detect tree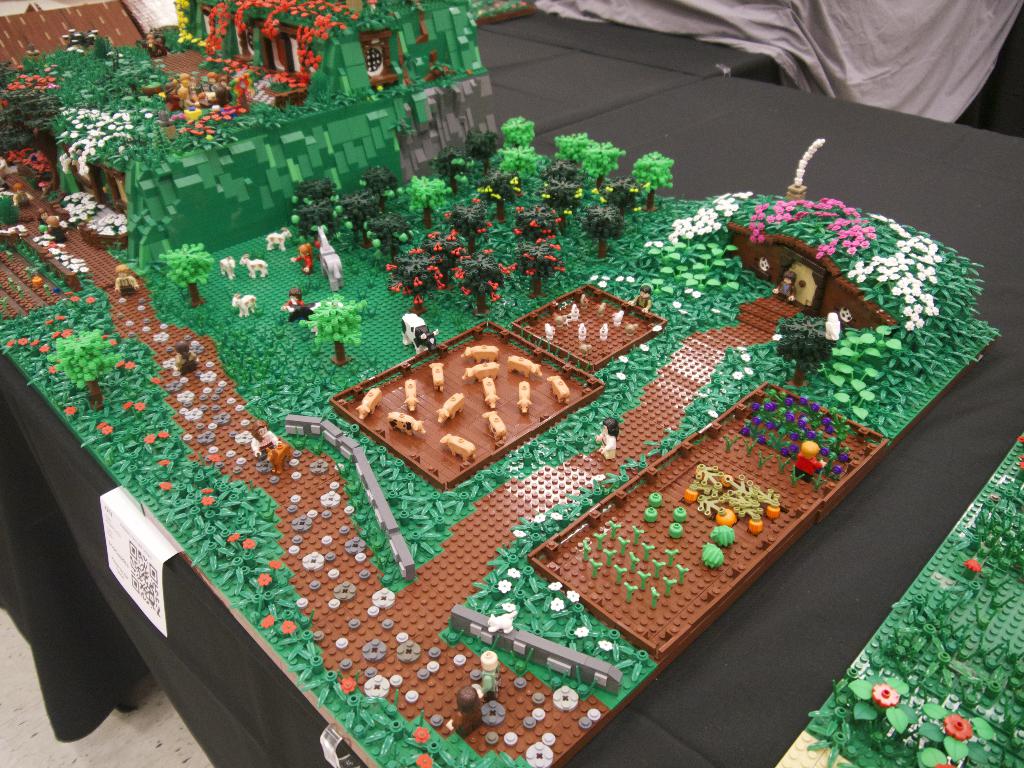
l=294, t=175, r=334, b=205
